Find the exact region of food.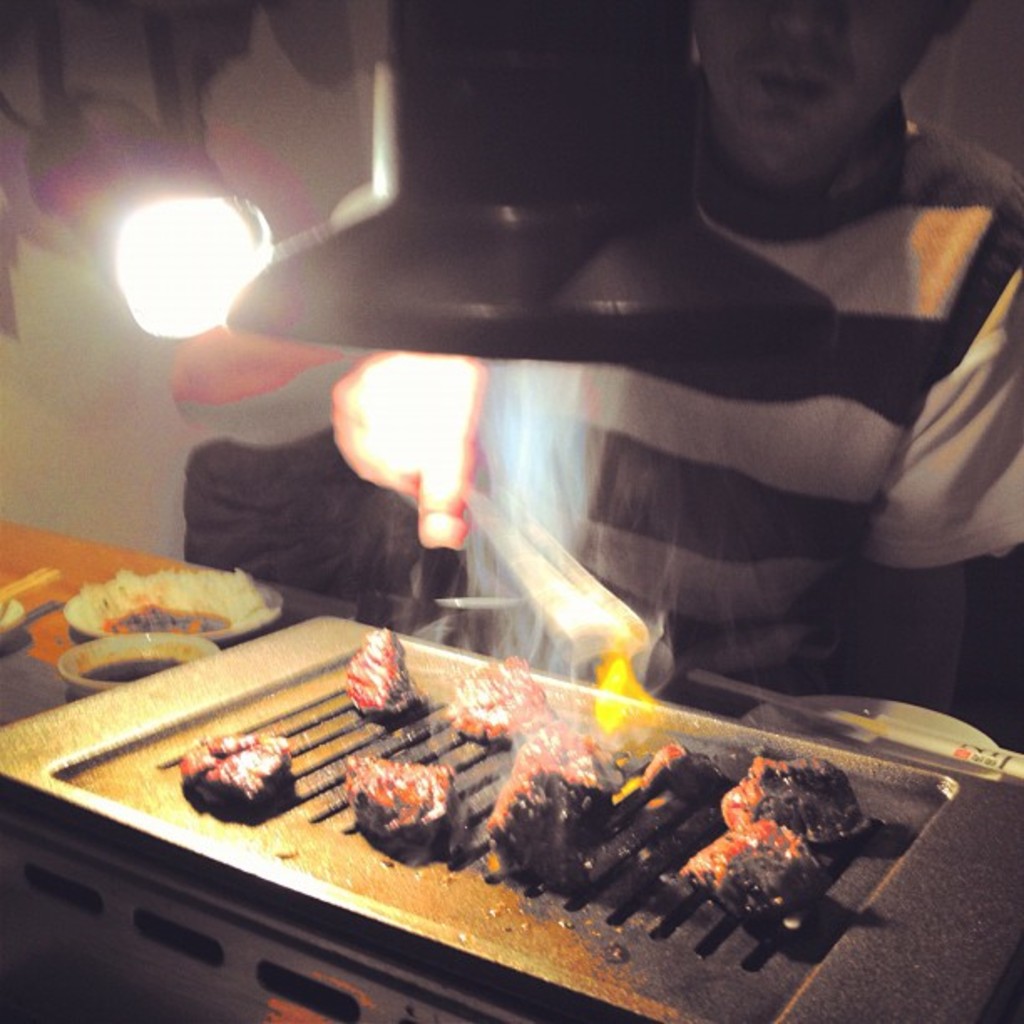
Exact region: pyautogui.locateOnScreen(474, 721, 619, 850).
